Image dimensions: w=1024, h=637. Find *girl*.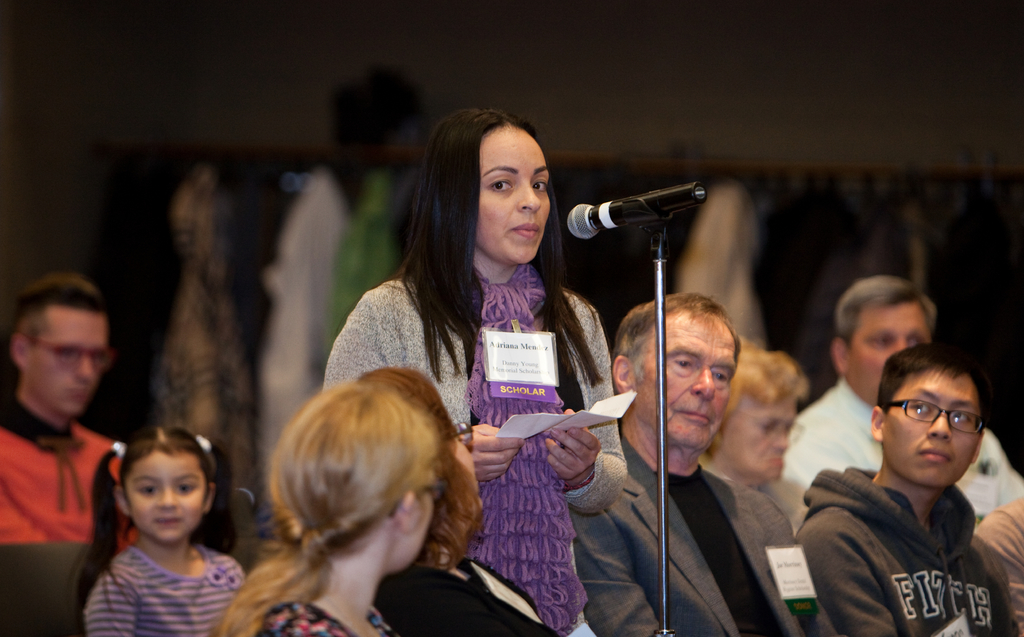
[220, 383, 440, 636].
